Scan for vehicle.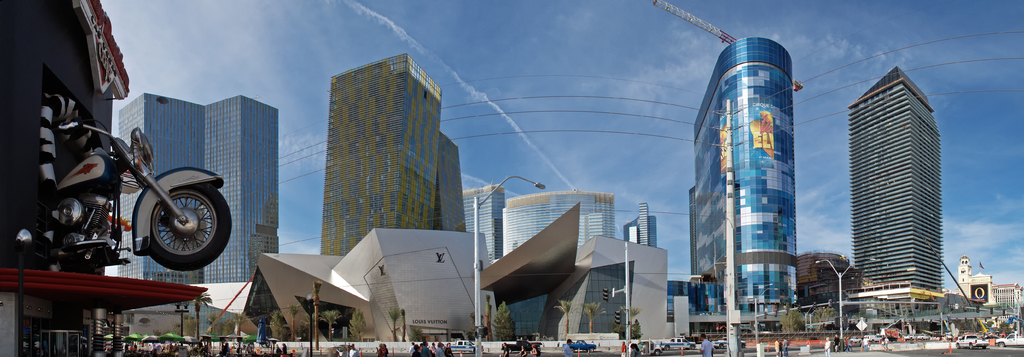
Scan result: (442,336,477,356).
